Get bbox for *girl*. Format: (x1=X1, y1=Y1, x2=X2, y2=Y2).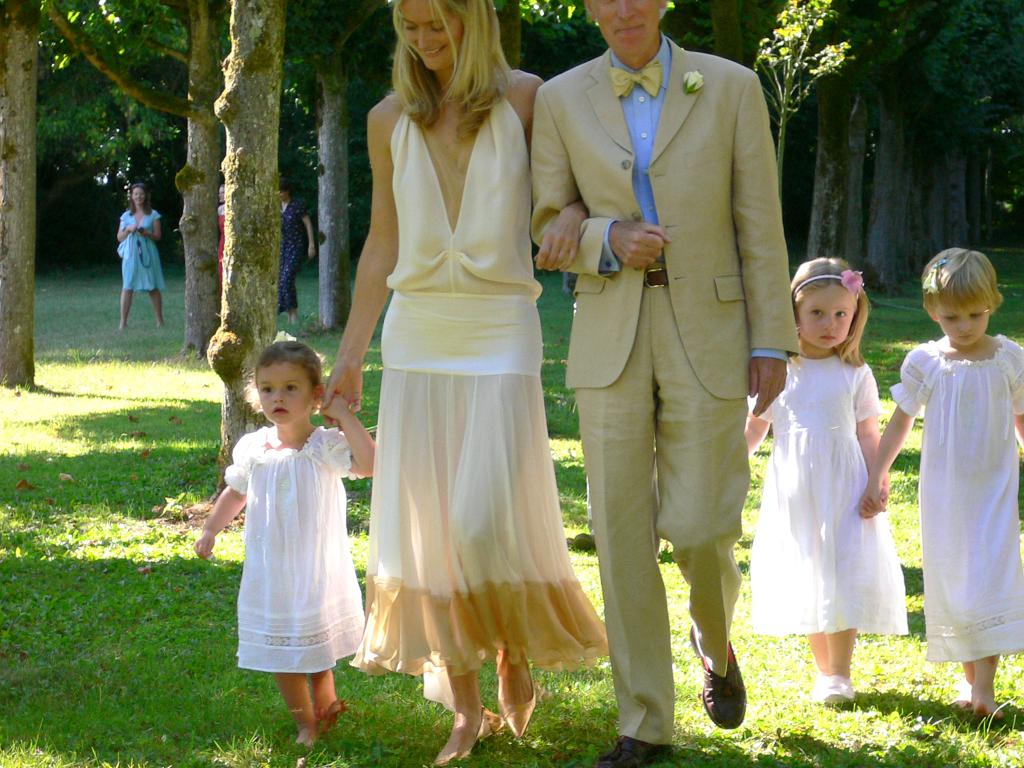
(x1=119, y1=183, x2=168, y2=337).
